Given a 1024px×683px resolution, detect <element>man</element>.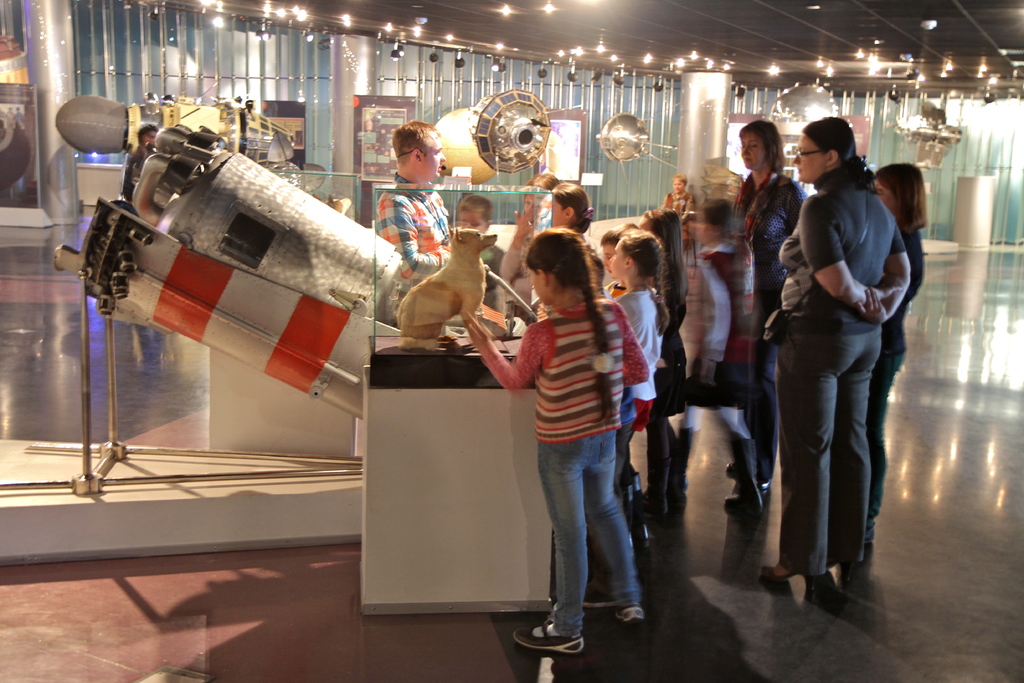
(372,117,454,280).
